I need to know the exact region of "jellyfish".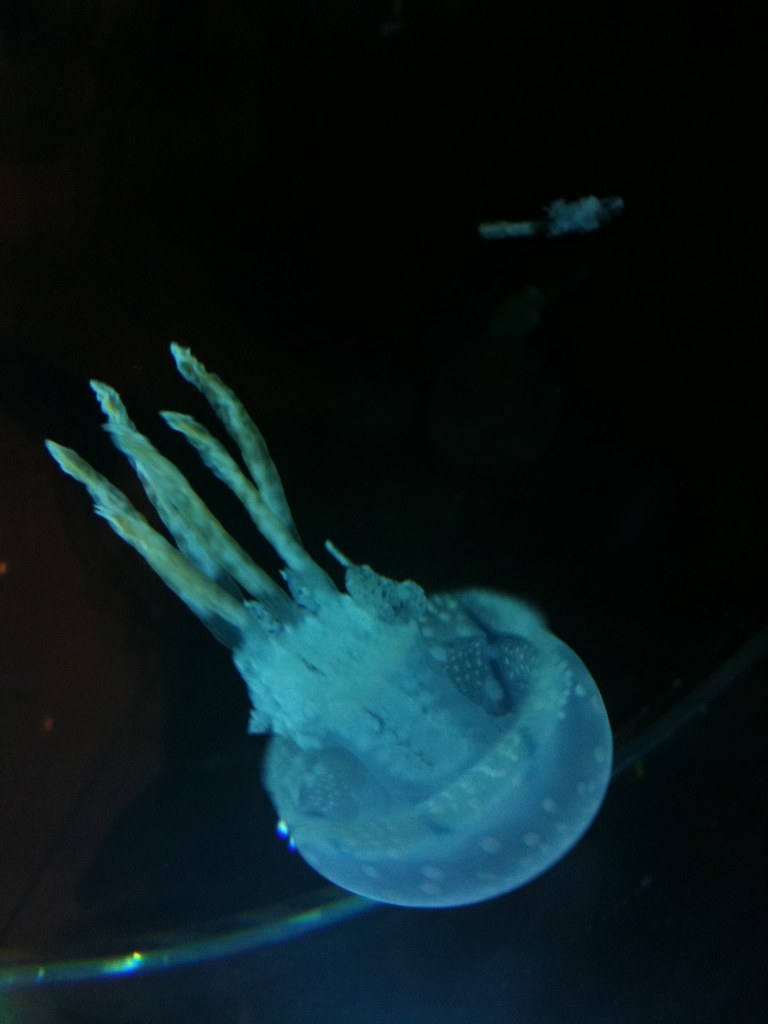
Region: [42, 335, 613, 908].
